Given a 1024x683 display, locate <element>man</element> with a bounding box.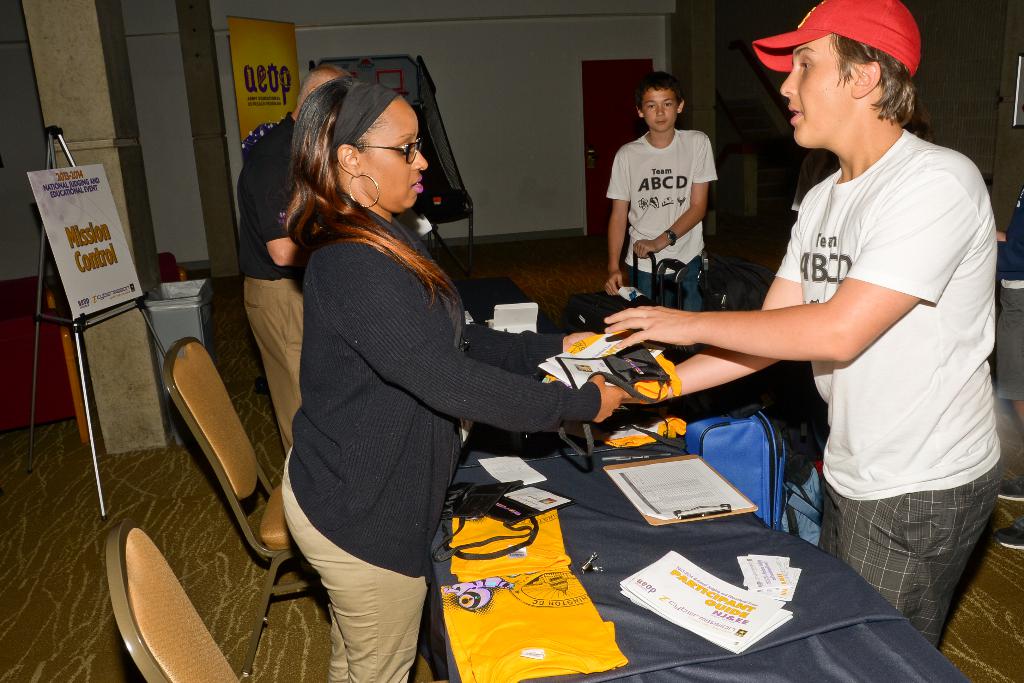
Located: l=609, t=0, r=1002, b=655.
